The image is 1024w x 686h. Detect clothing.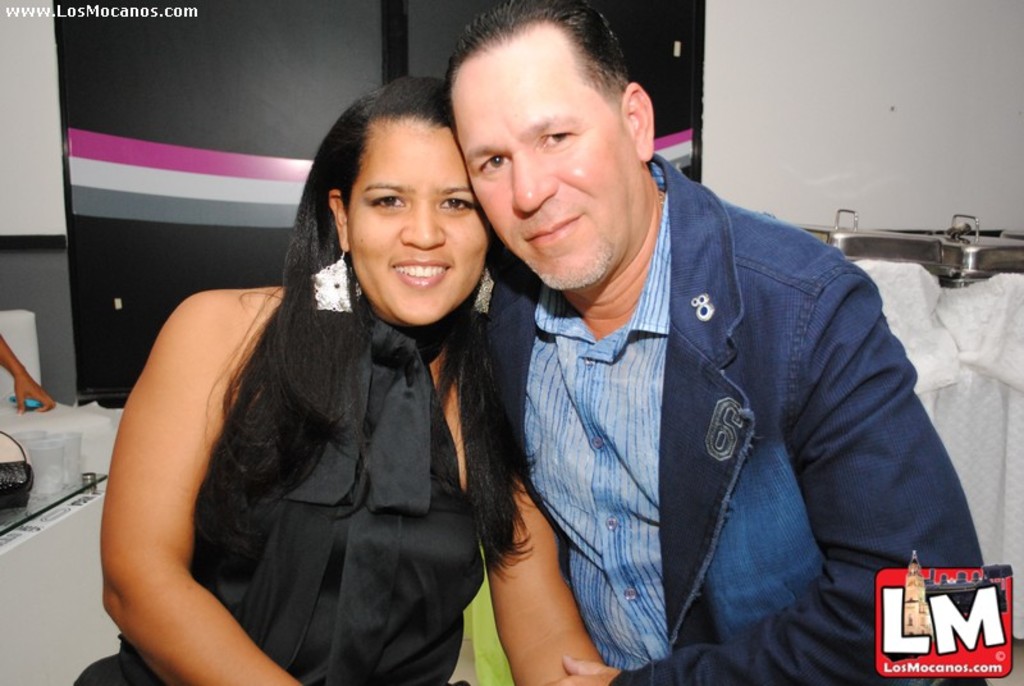
Detection: 442/99/947/685.
